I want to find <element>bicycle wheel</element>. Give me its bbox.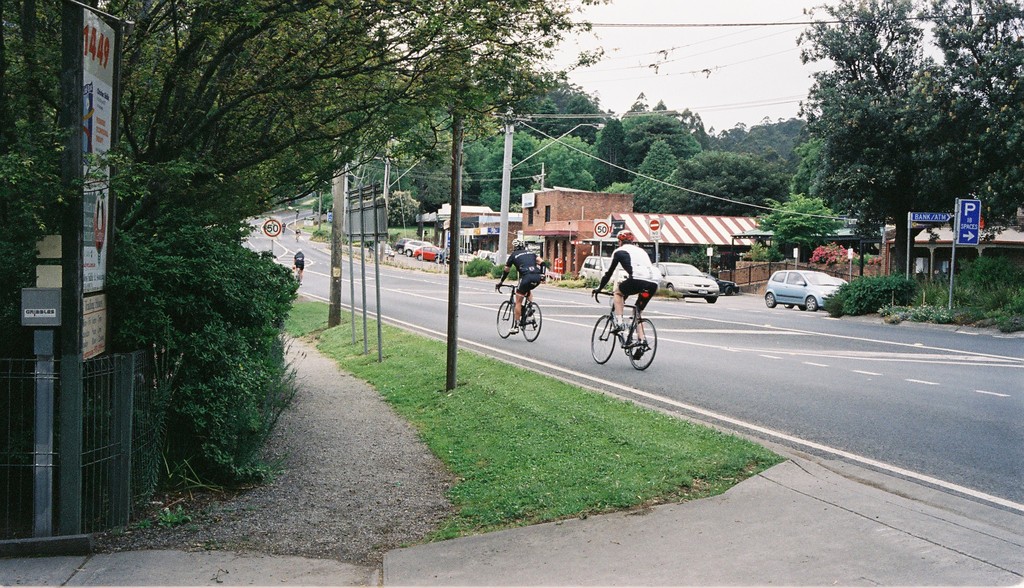
588, 314, 616, 366.
